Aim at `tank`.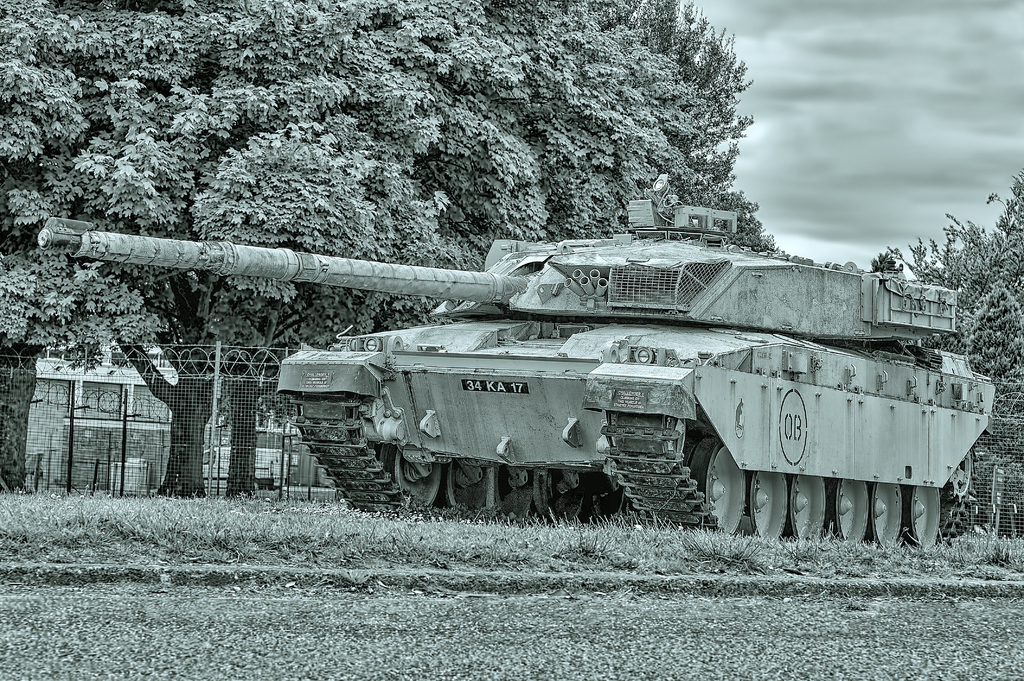
Aimed at <box>39,172,999,540</box>.
